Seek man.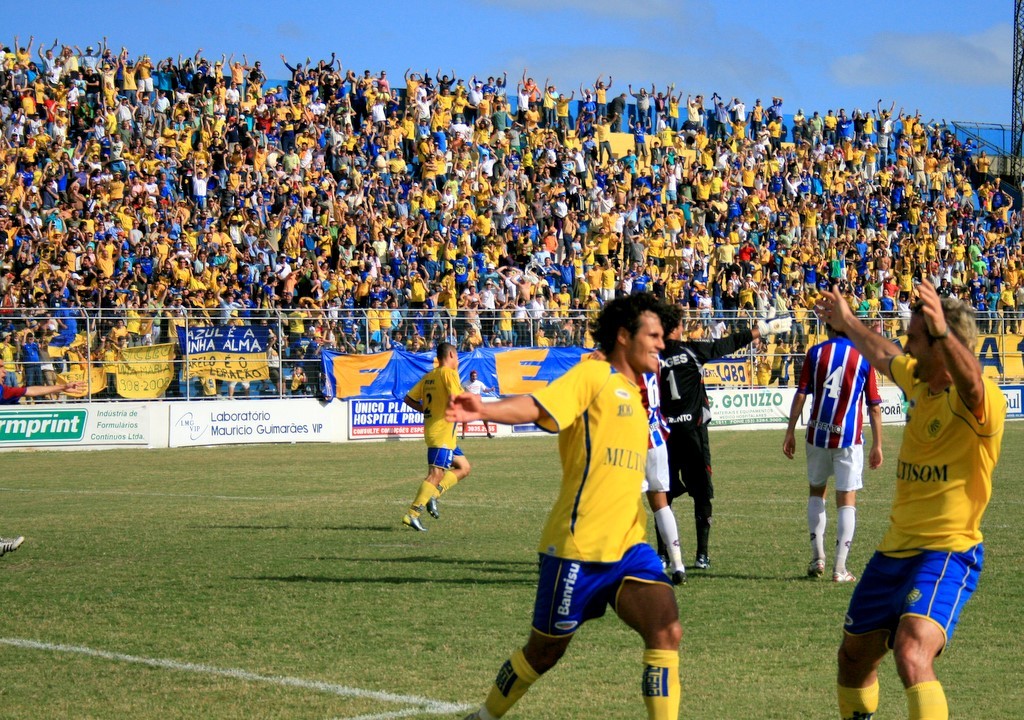
bbox=(783, 331, 890, 575).
